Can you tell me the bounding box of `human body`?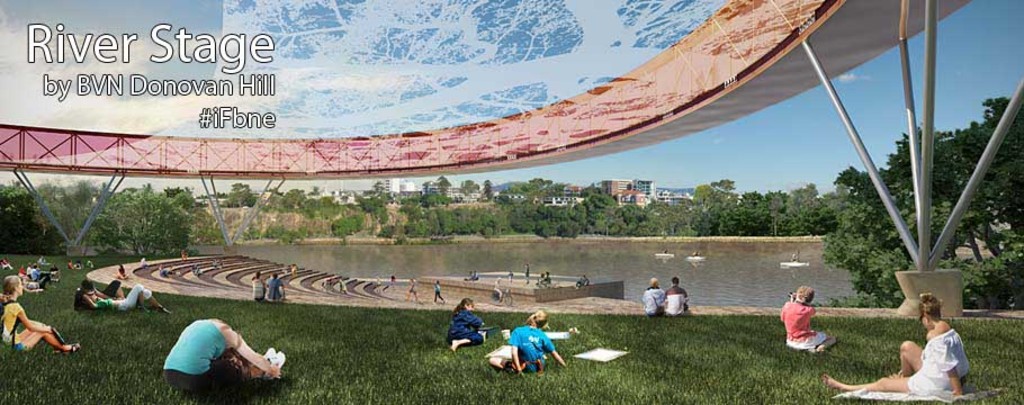
x1=523, y1=266, x2=532, y2=284.
